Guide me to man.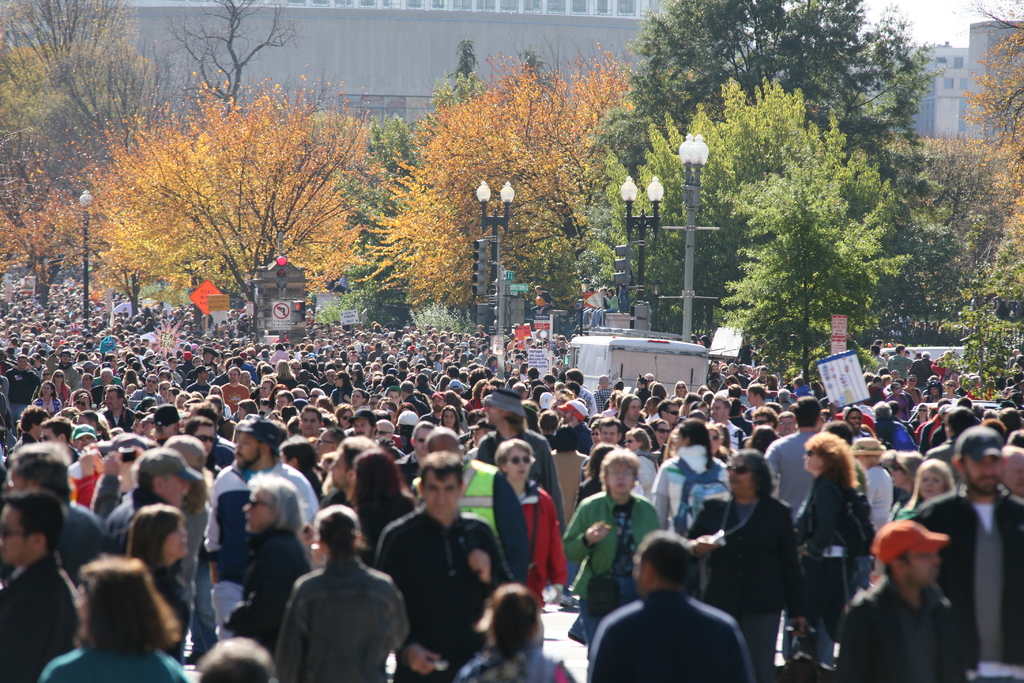
Guidance: box=[425, 425, 531, 584].
